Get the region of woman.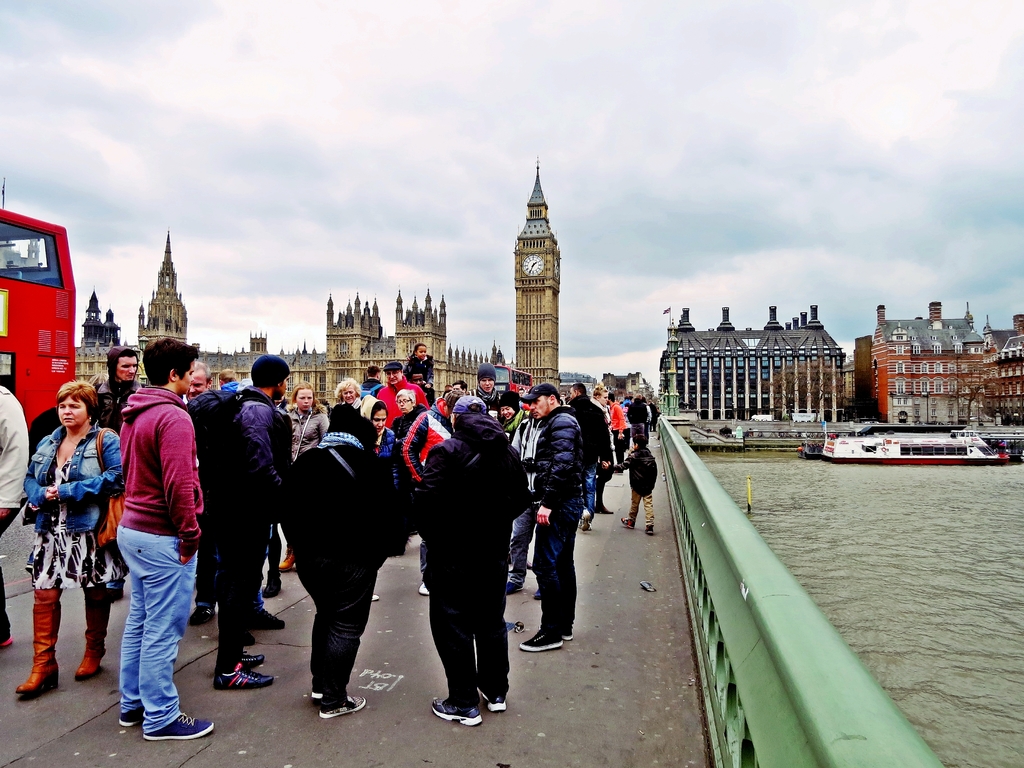
(332, 378, 371, 409).
